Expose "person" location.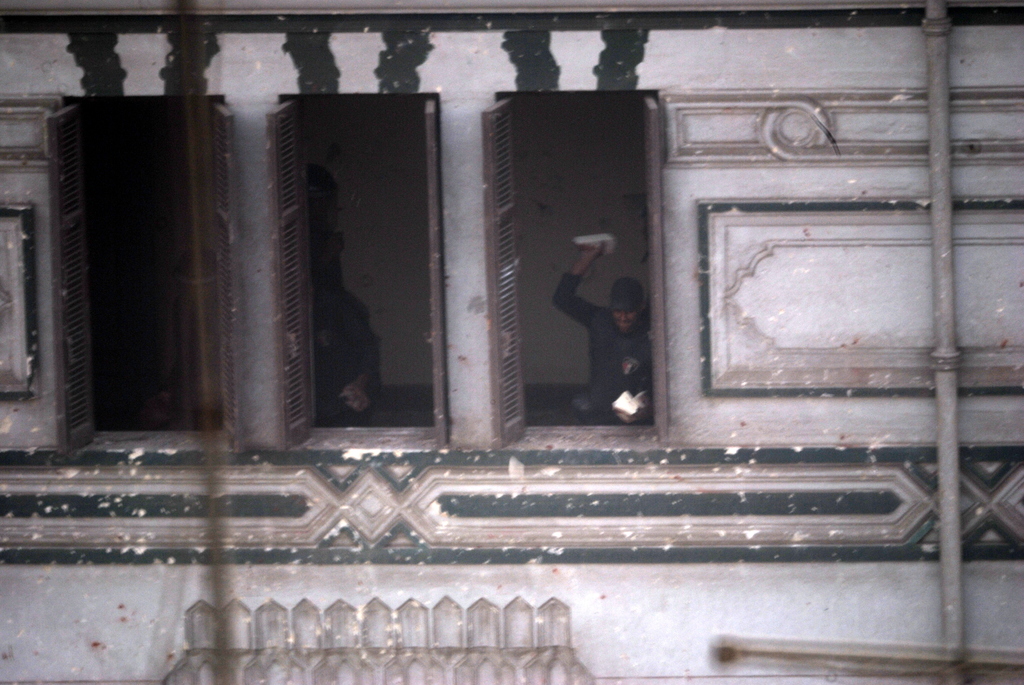
Exposed at 158/247/221/433.
